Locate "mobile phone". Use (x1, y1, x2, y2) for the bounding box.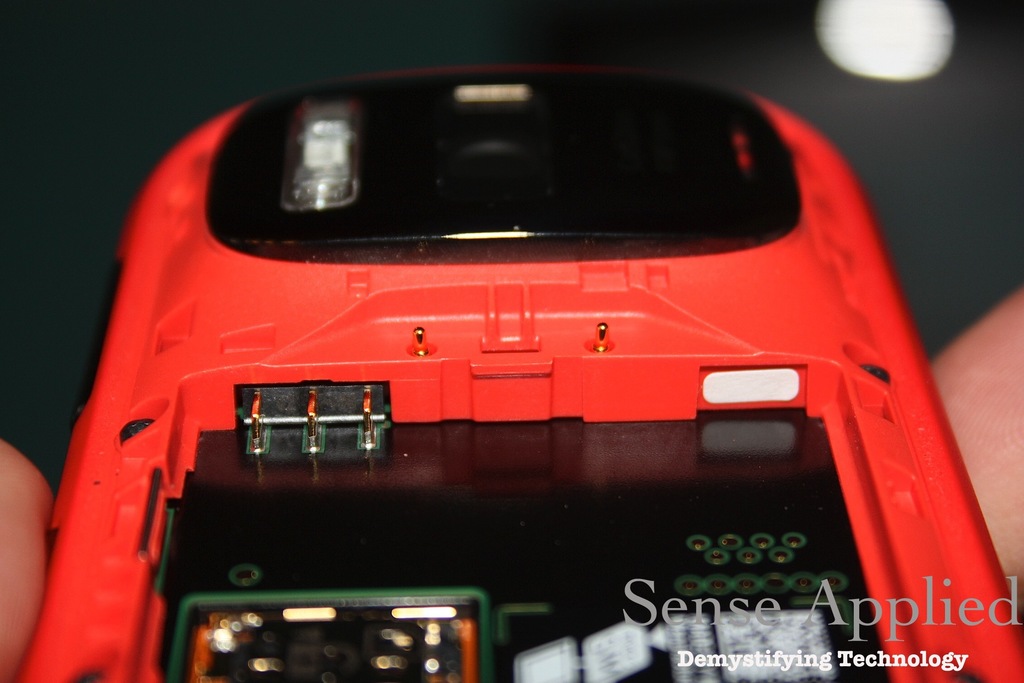
(22, 51, 1023, 682).
